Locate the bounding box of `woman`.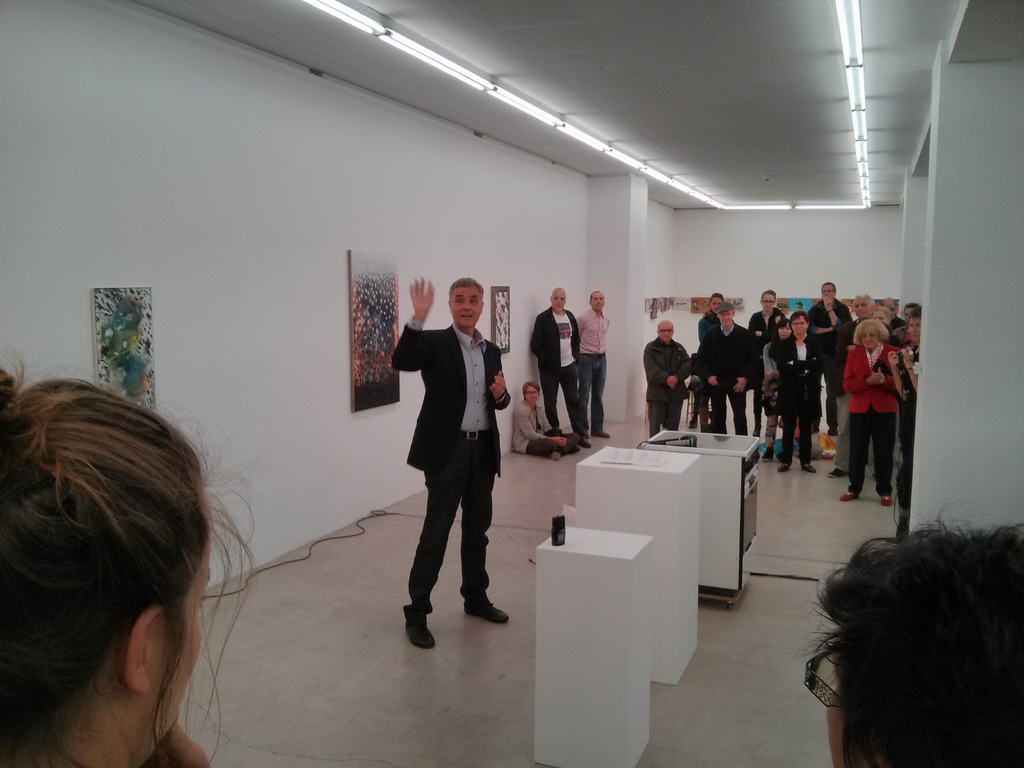
Bounding box: locate(803, 511, 1023, 767).
